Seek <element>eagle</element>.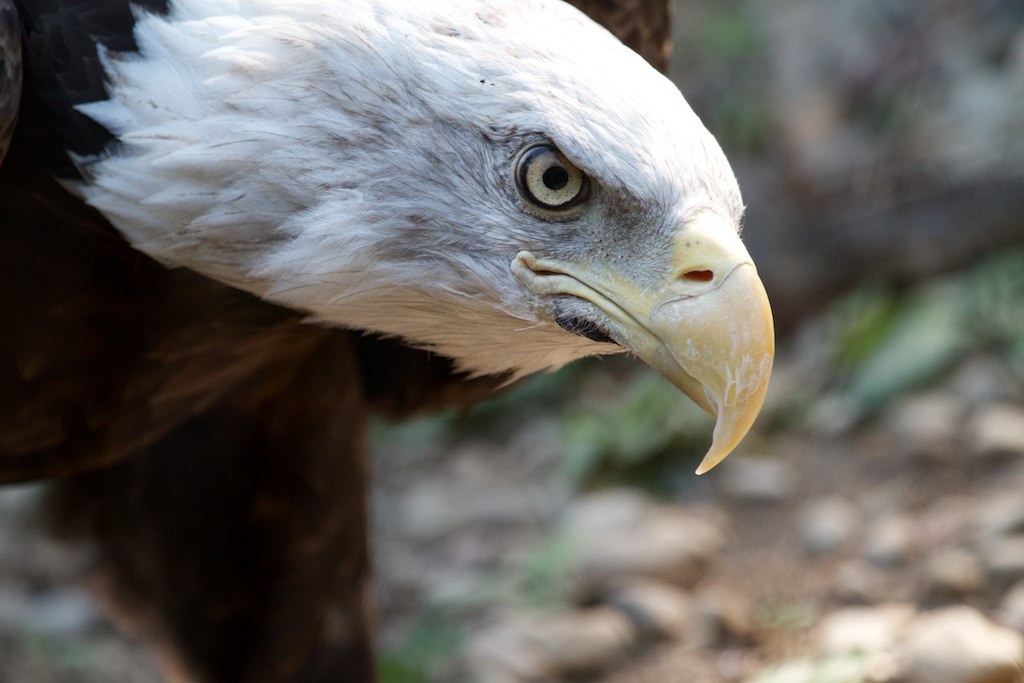
(left=0, top=0, right=773, bottom=682).
